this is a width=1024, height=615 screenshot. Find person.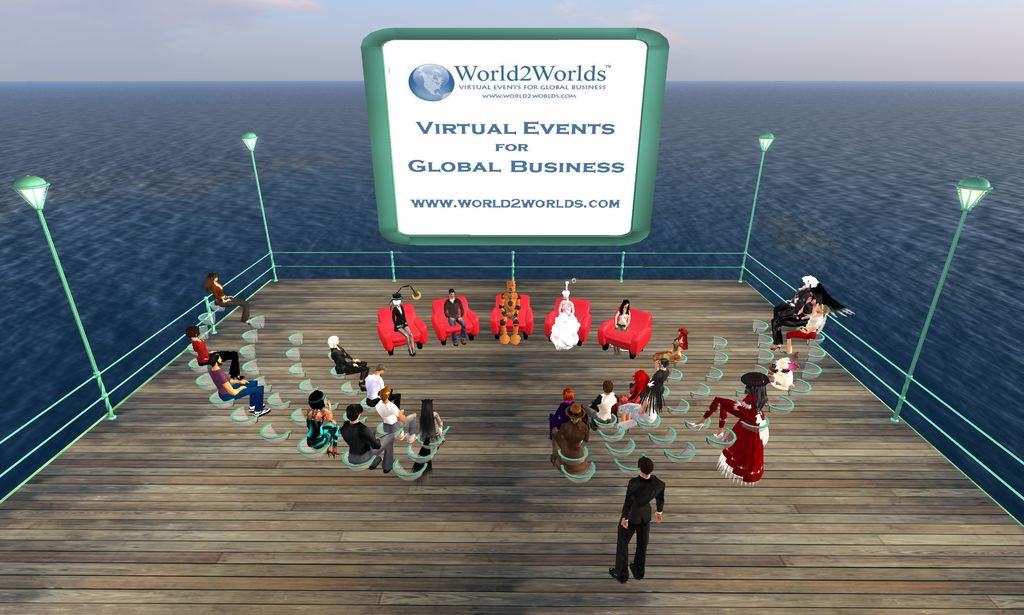
Bounding box: {"left": 628, "top": 358, "right": 668, "bottom": 414}.
